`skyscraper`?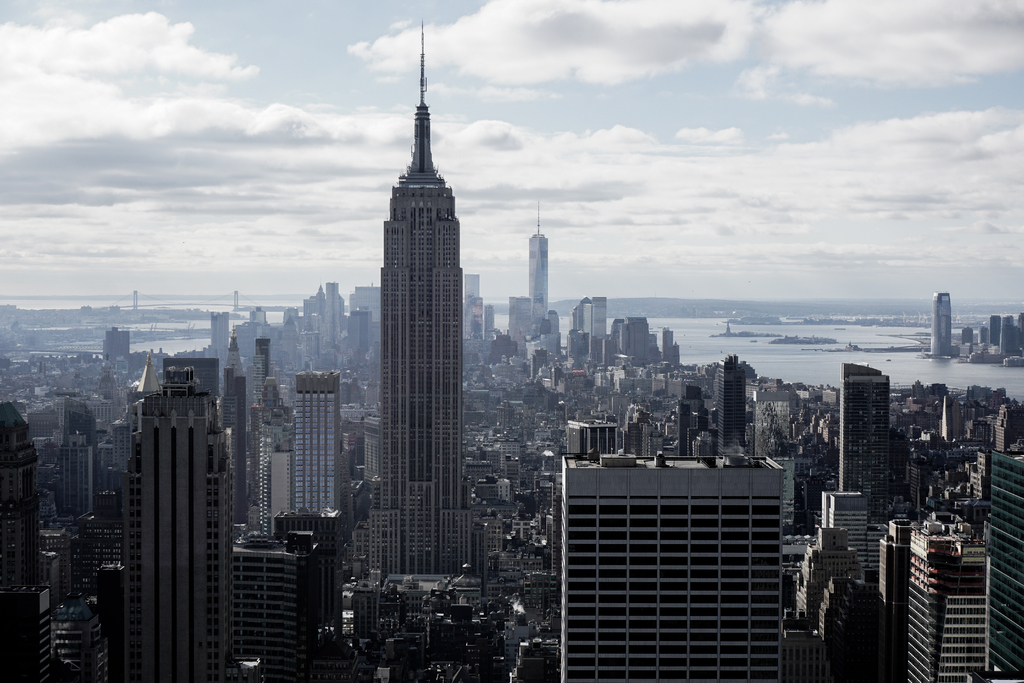
region(324, 283, 339, 336)
